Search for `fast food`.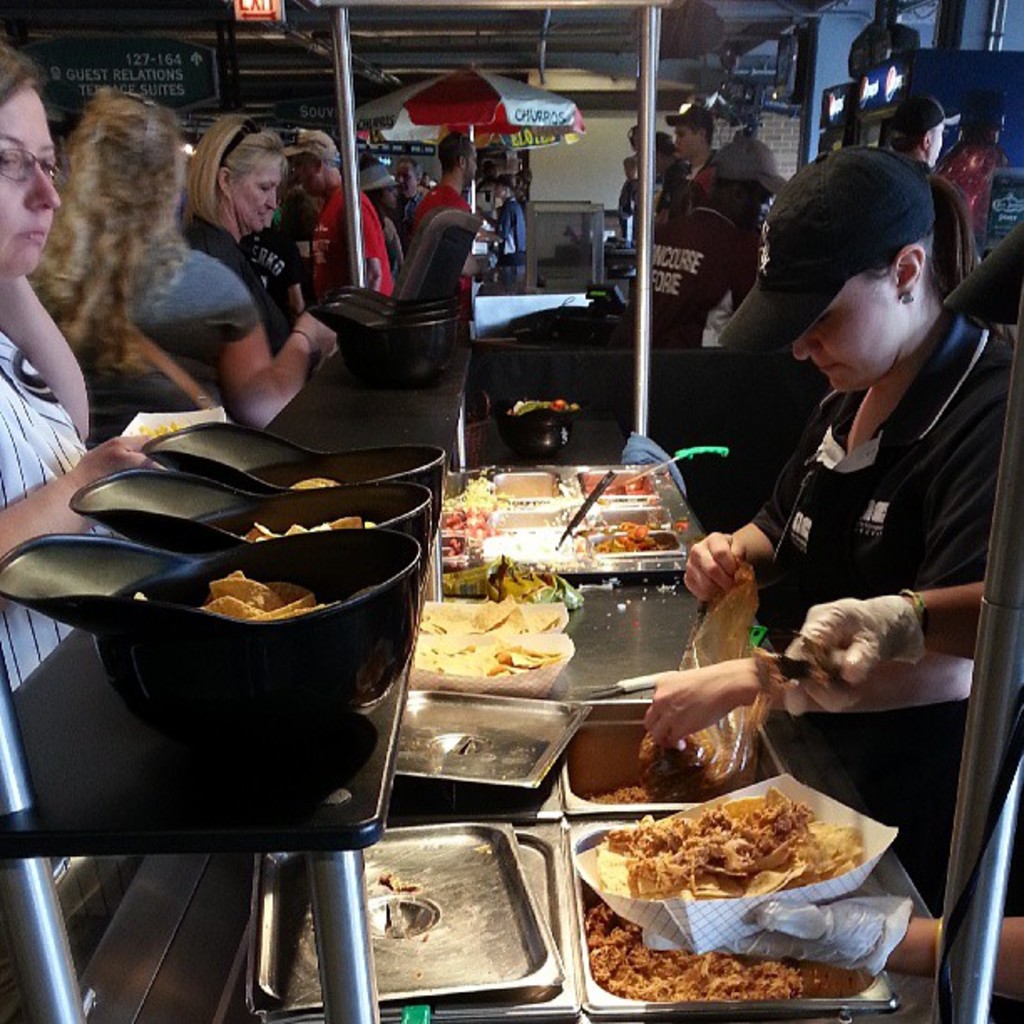
Found at bbox=(597, 788, 860, 902).
